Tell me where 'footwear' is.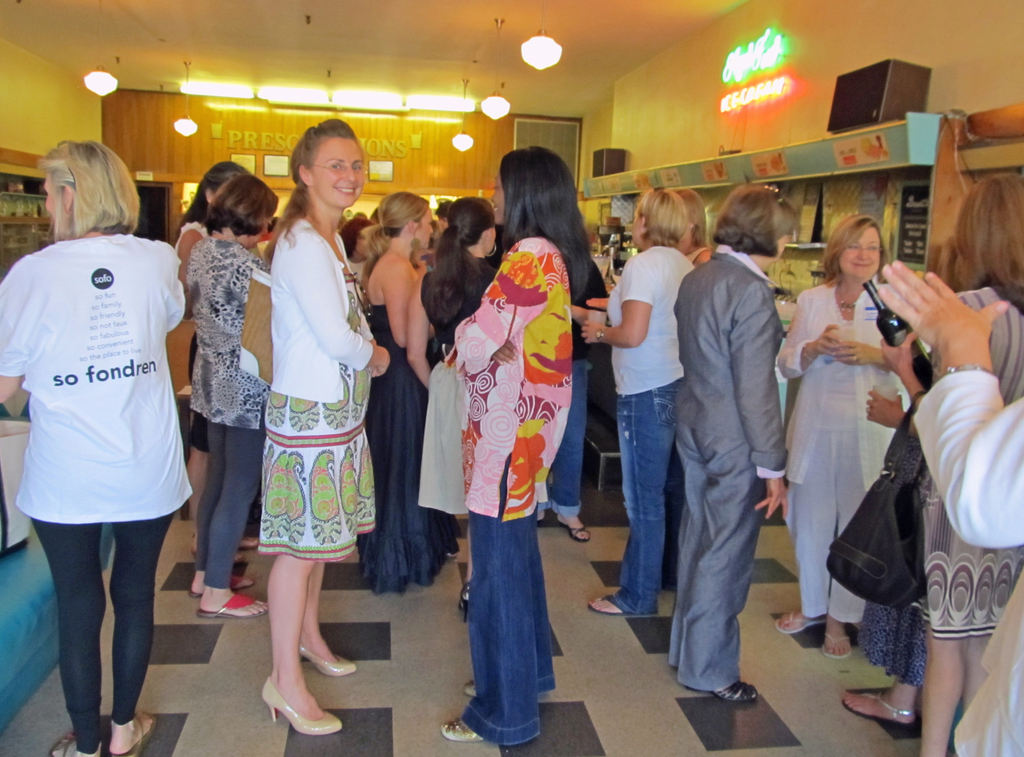
'footwear' is at bbox(844, 686, 916, 735).
